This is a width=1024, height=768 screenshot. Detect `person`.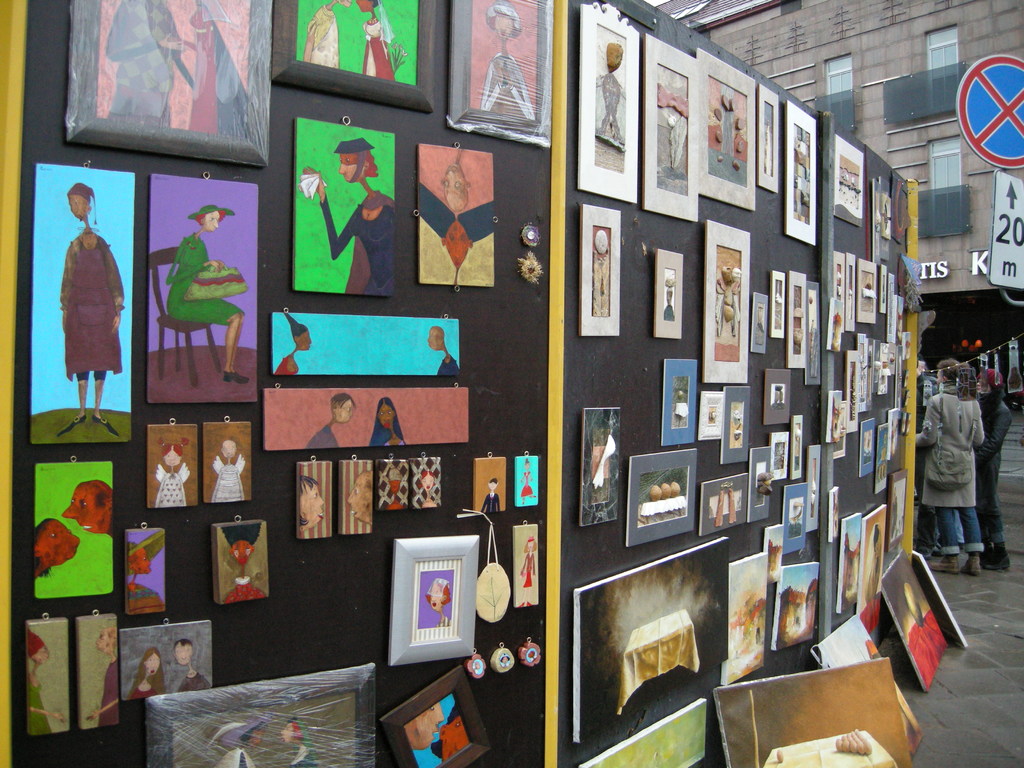
<region>368, 400, 409, 450</region>.
